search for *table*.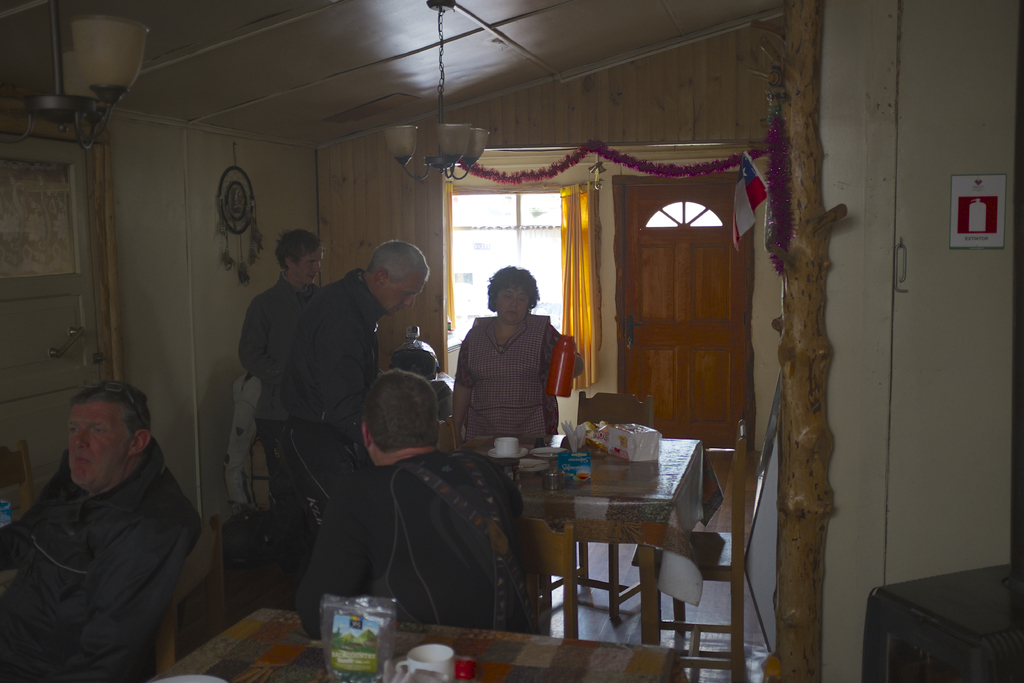
Found at {"x1": 144, "y1": 609, "x2": 690, "y2": 682}.
